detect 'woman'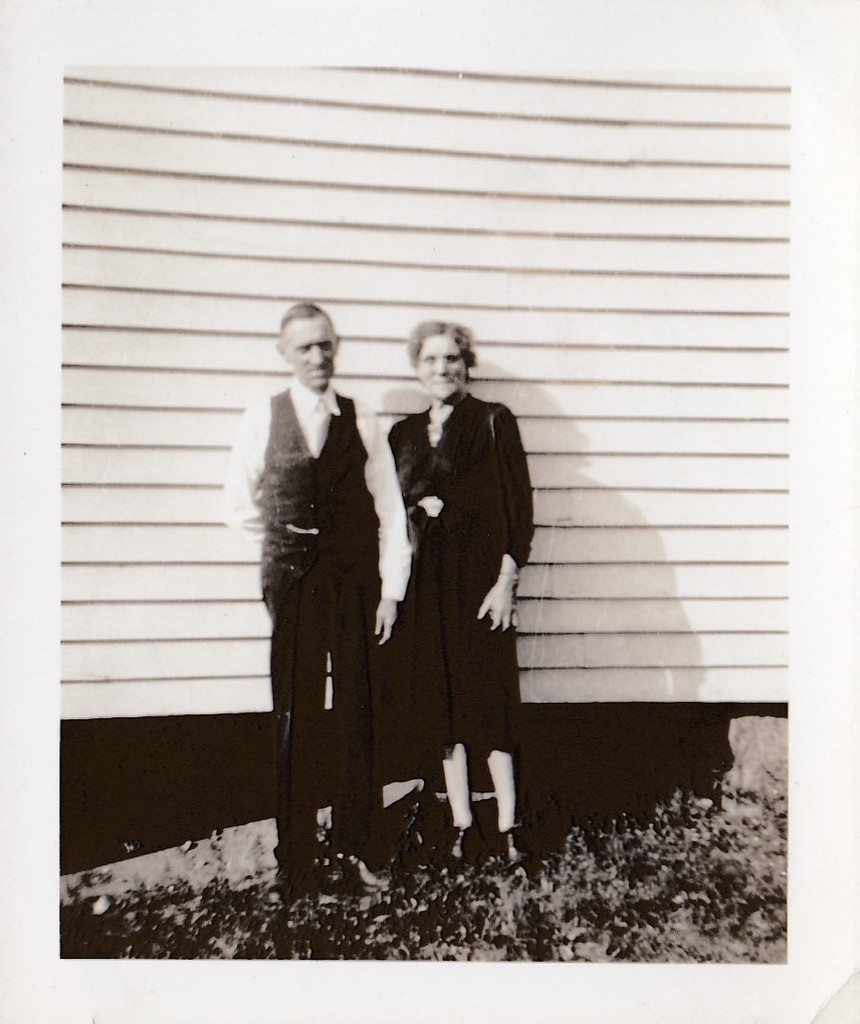
rect(352, 320, 532, 894)
